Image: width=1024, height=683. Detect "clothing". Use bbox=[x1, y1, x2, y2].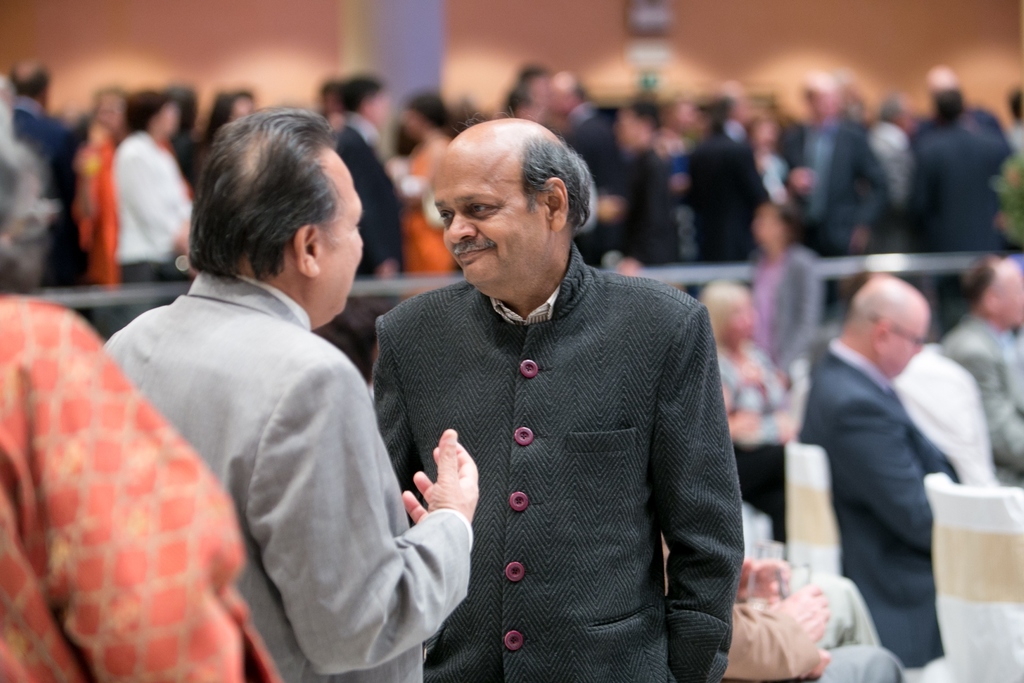
bbox=[121, 131, 188, 284].
